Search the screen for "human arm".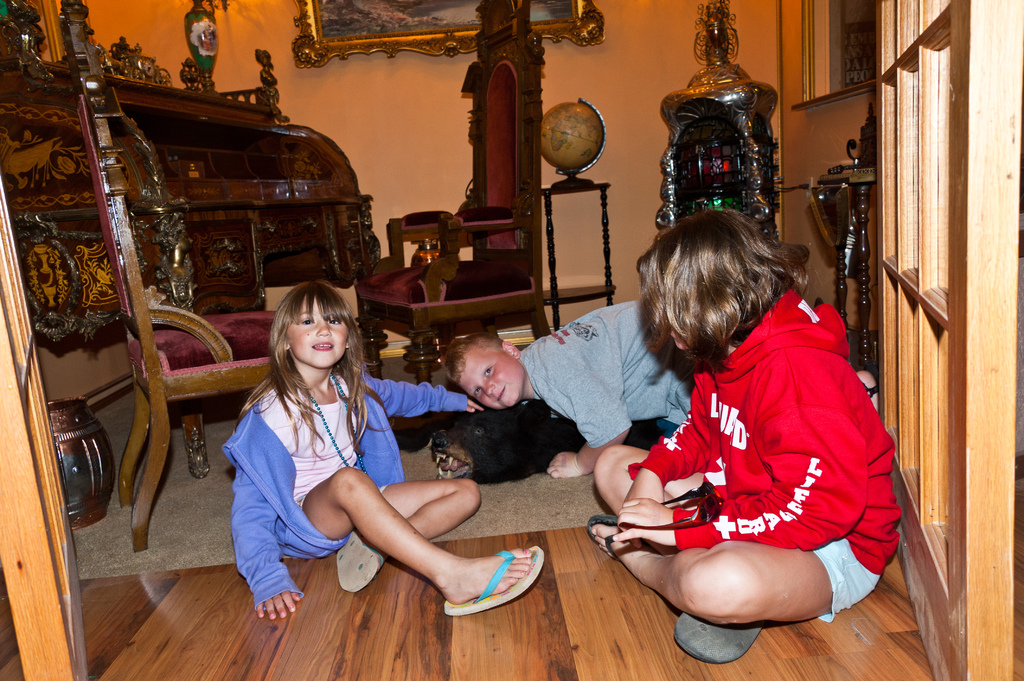
Found at (x1=241, y1=425, x2=278, y2=619).
